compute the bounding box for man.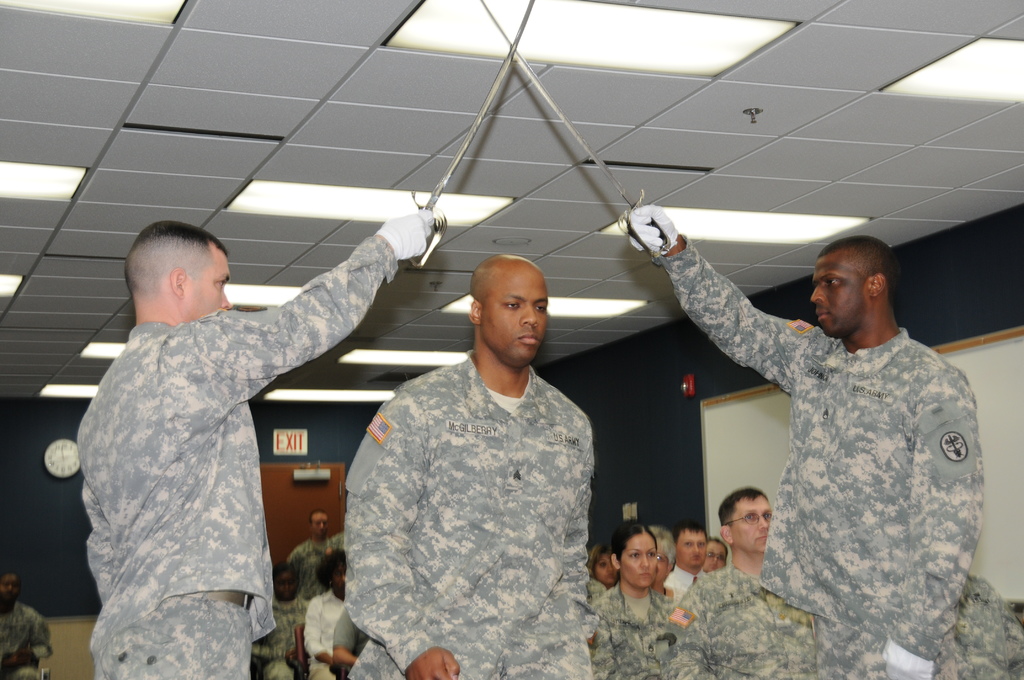
(x1=0, y1=570, x2=53, y2=679).
